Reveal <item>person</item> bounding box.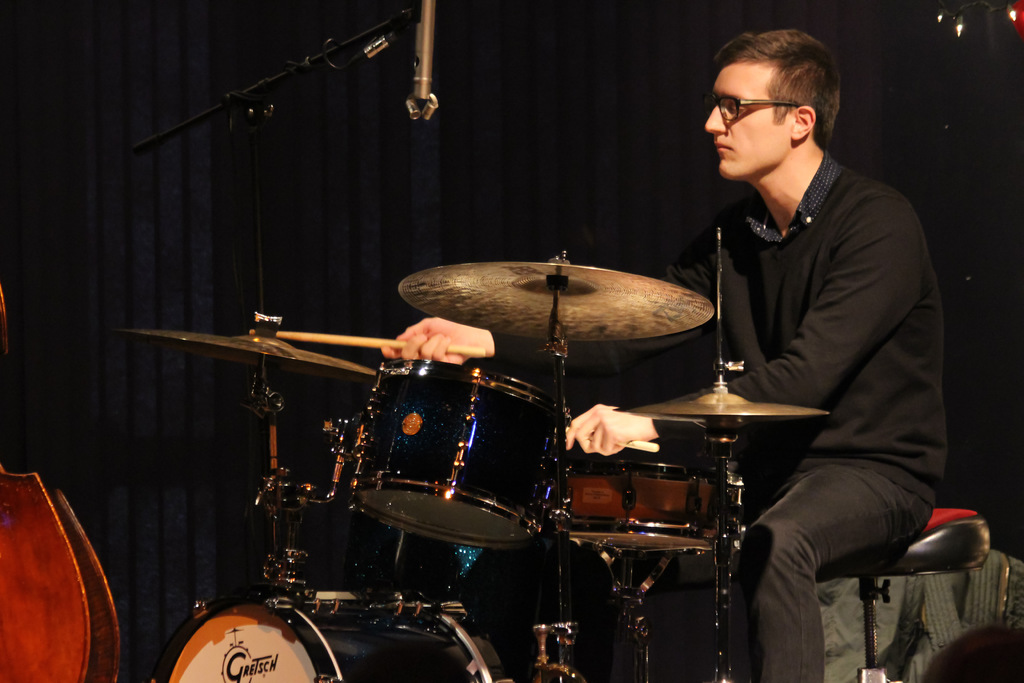
Revealed: 385 24 945 682.
